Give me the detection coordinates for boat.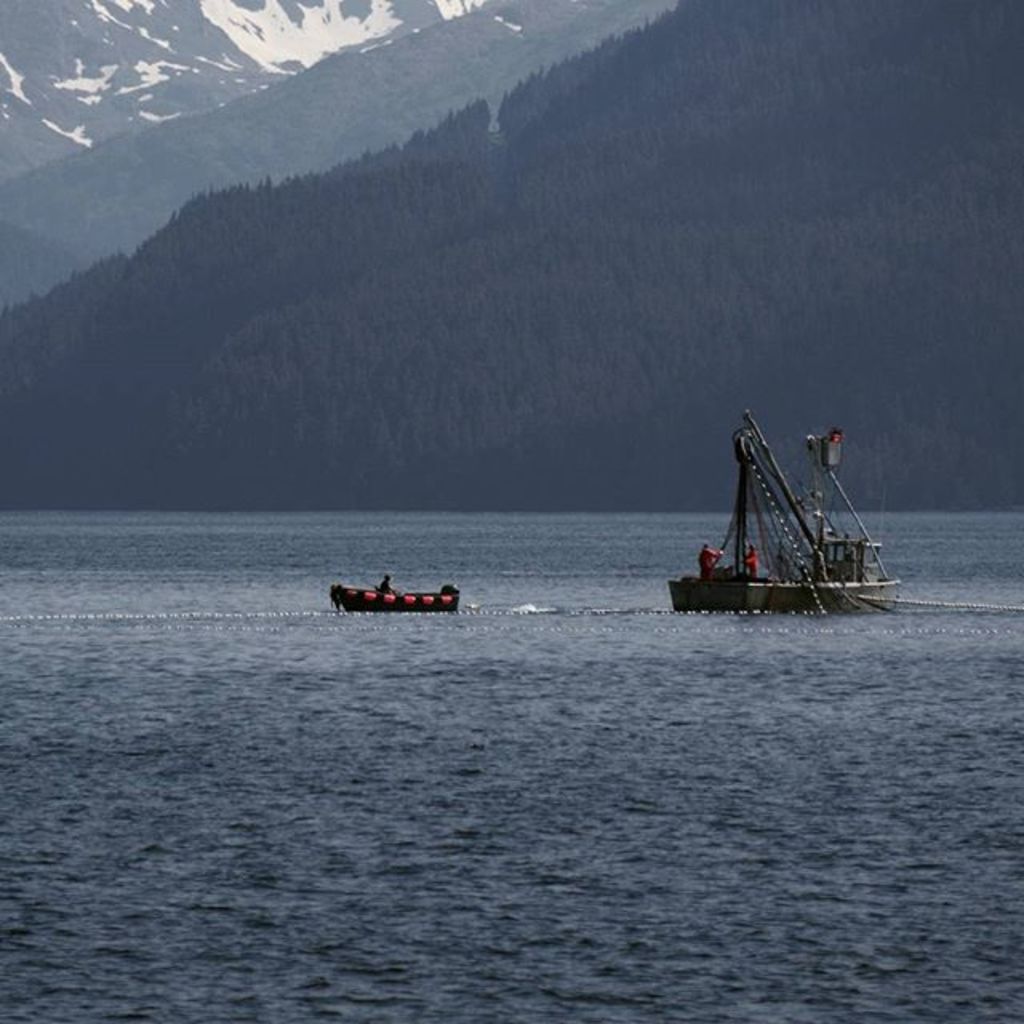
<region>656, 416, 901, 638</region>.
